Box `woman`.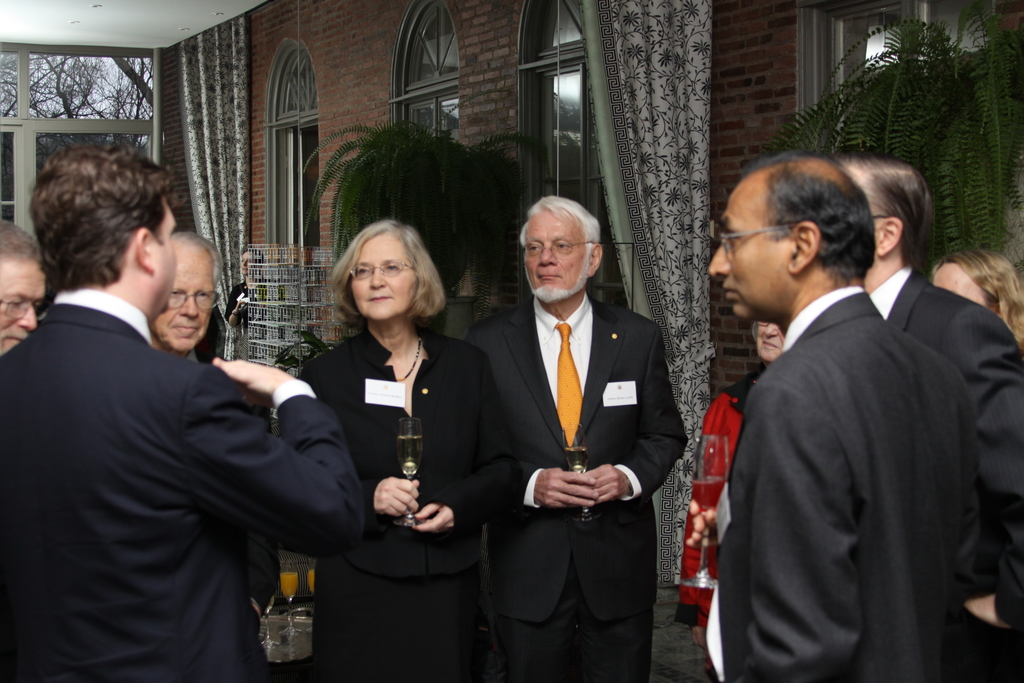
locate(300, 204, 480, 641).
